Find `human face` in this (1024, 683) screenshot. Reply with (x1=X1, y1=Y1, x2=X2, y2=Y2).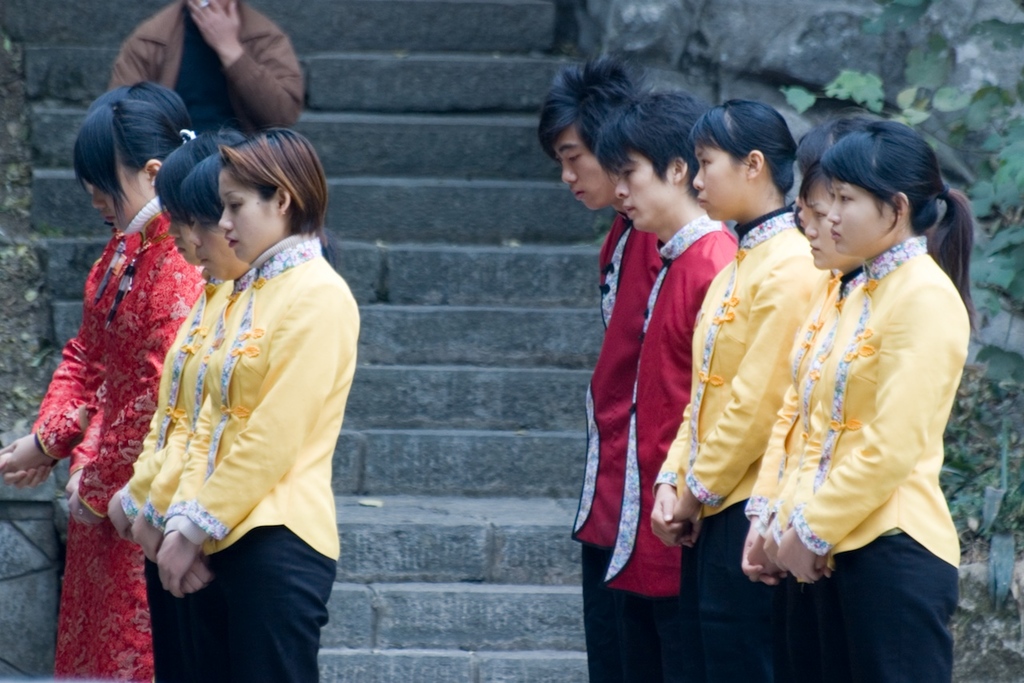
(x1=794, y1=188, x2=803, y2=220).
